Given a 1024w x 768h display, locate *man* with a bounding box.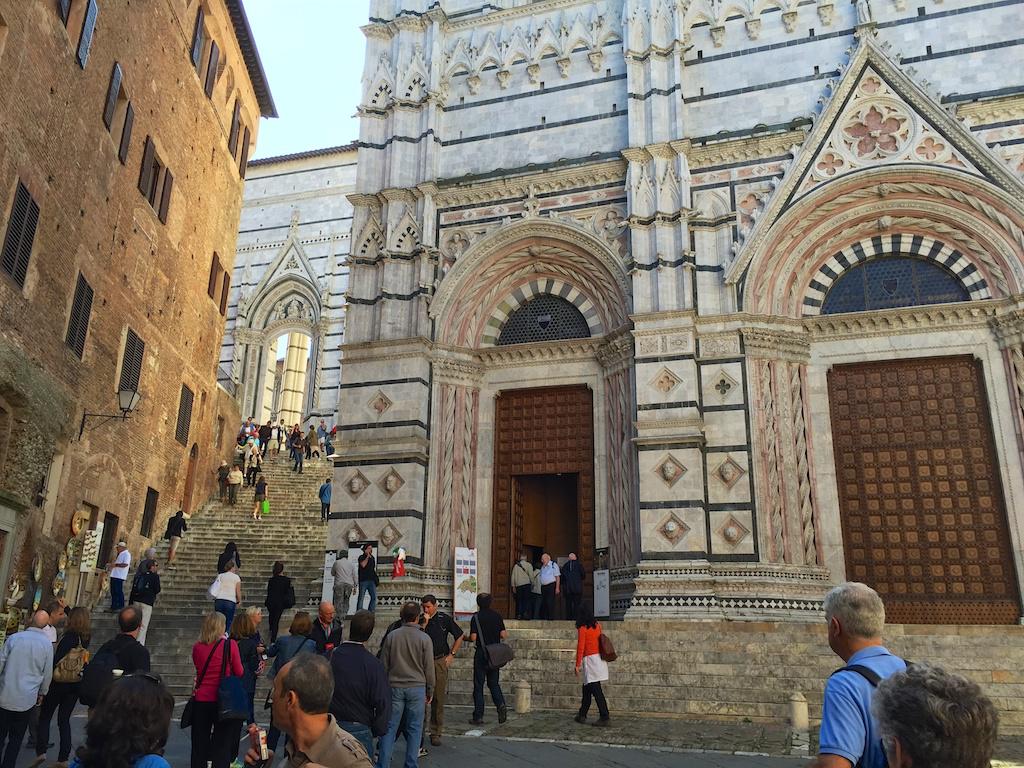
Located: [379, 605, 433, 767].
